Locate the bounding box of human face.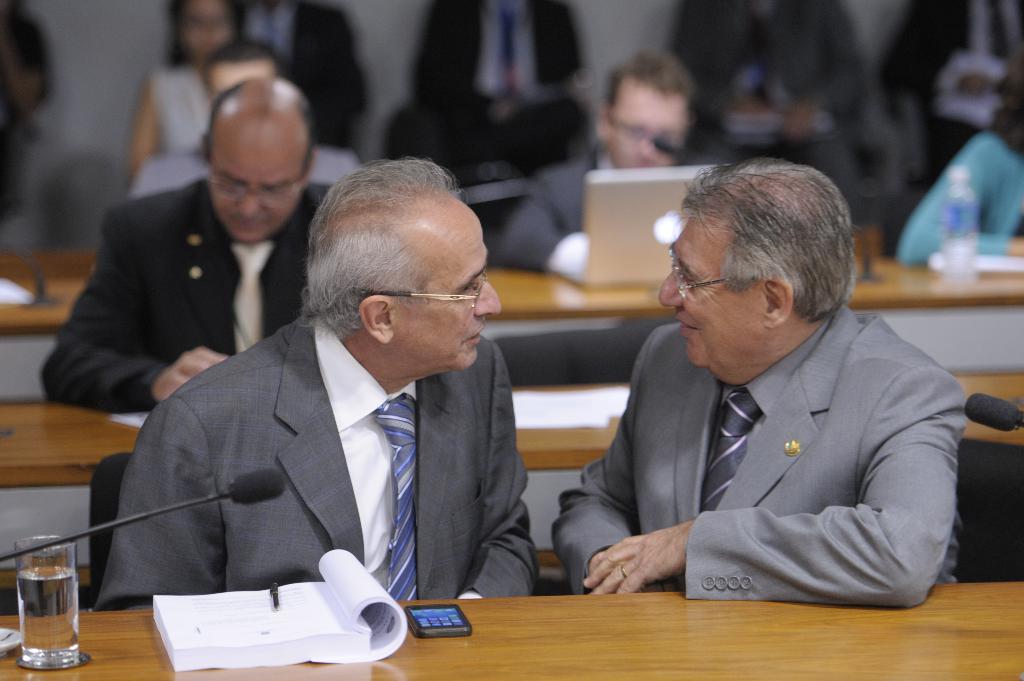
Bounding box: [x1=652, y1=210, x2=771, y2=366].
